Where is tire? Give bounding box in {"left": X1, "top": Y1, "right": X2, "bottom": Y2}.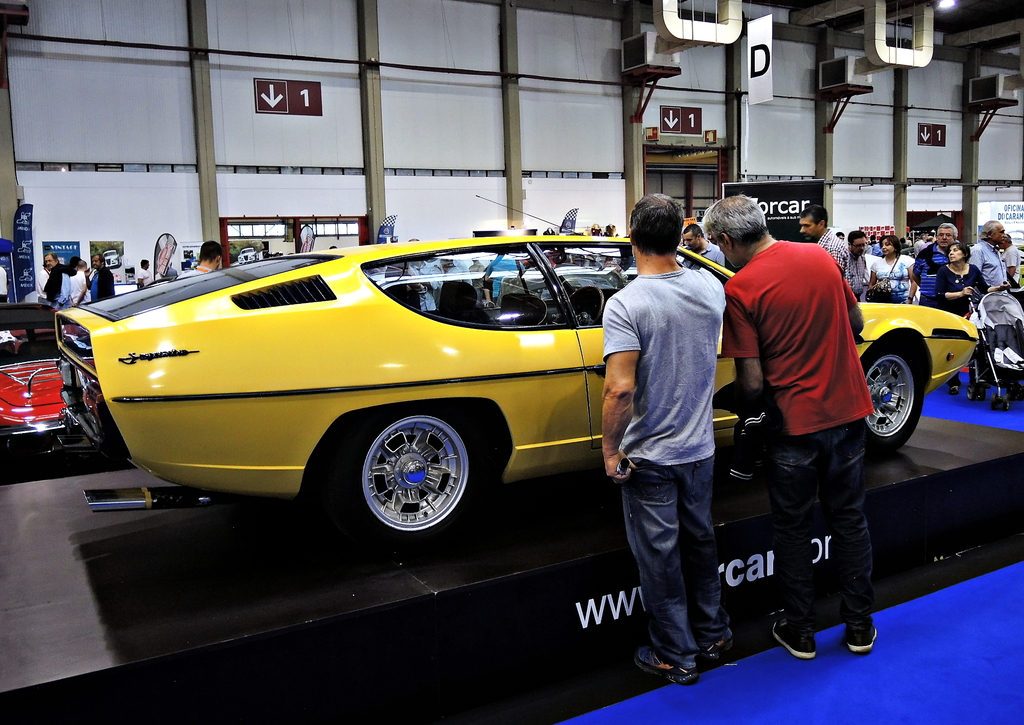
{"left": 991, "top": 391, "right": 997, "bottom": 408}.
